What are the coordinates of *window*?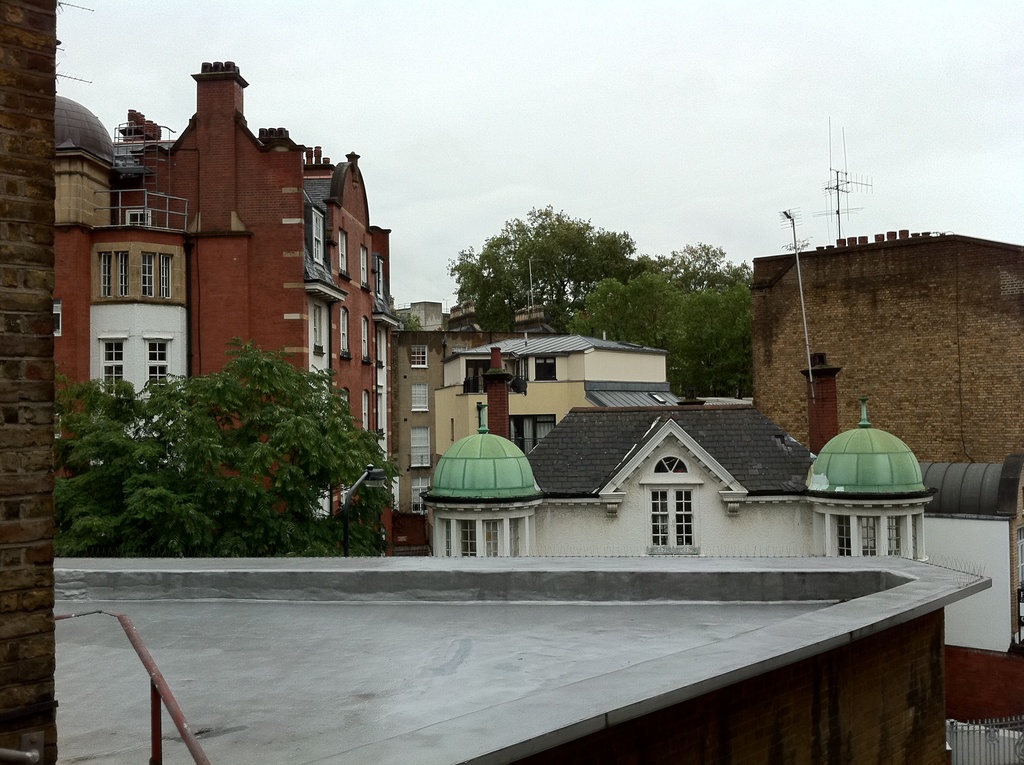
region(530, 356, 560, 383).
